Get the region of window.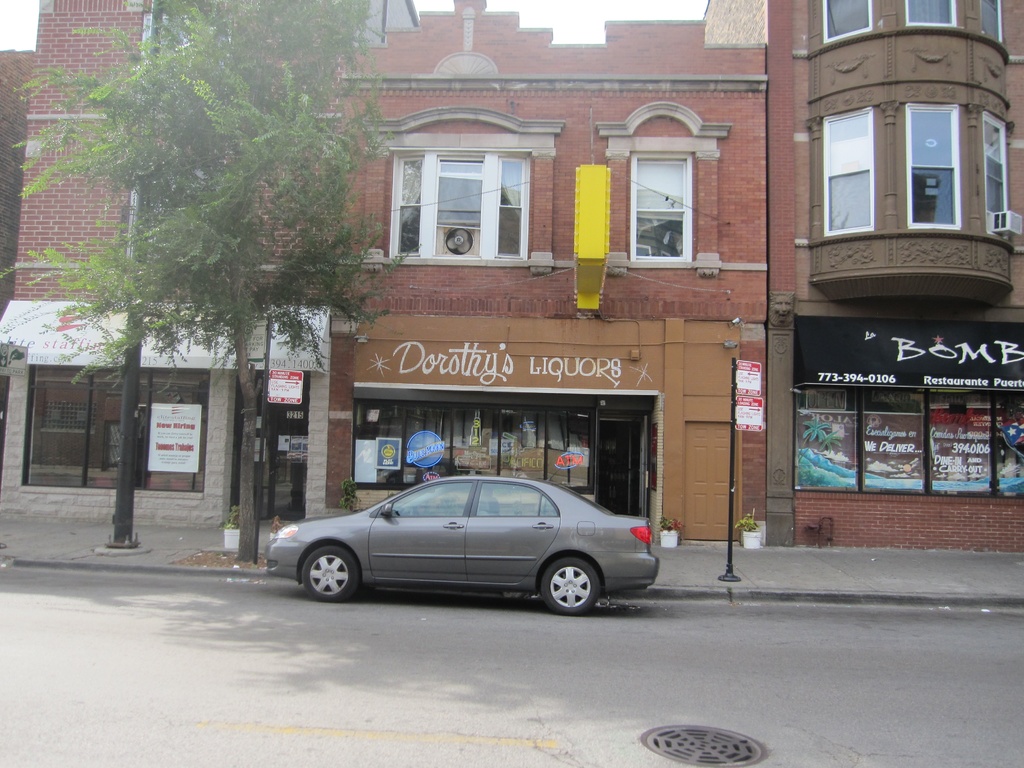
detection(822, 0, 874, 38).
